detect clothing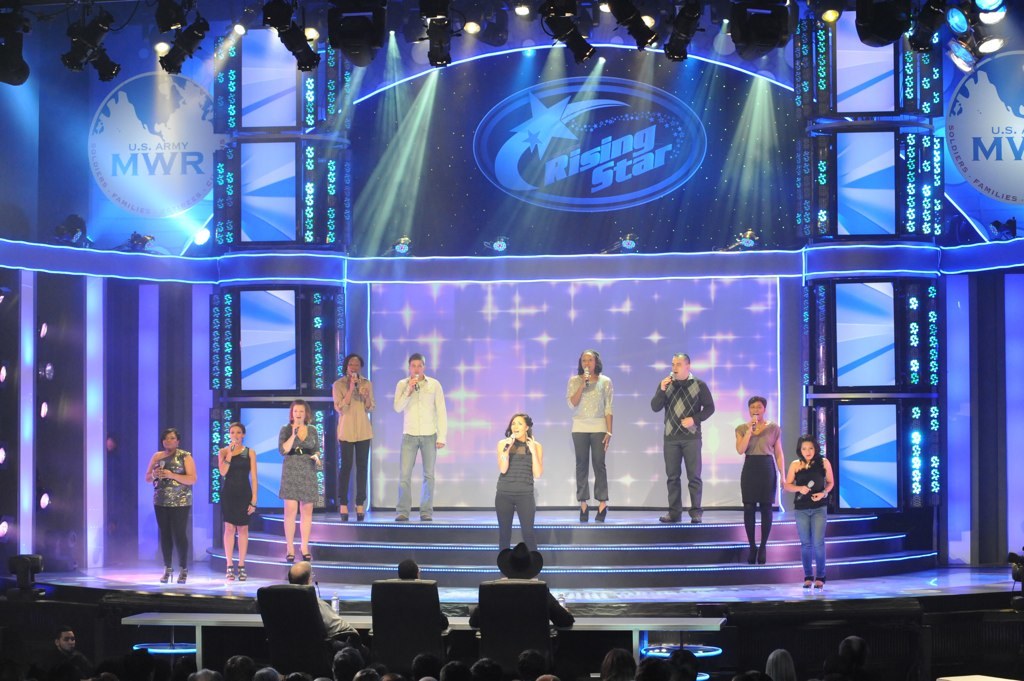
region(150, 448, 203, 582)
